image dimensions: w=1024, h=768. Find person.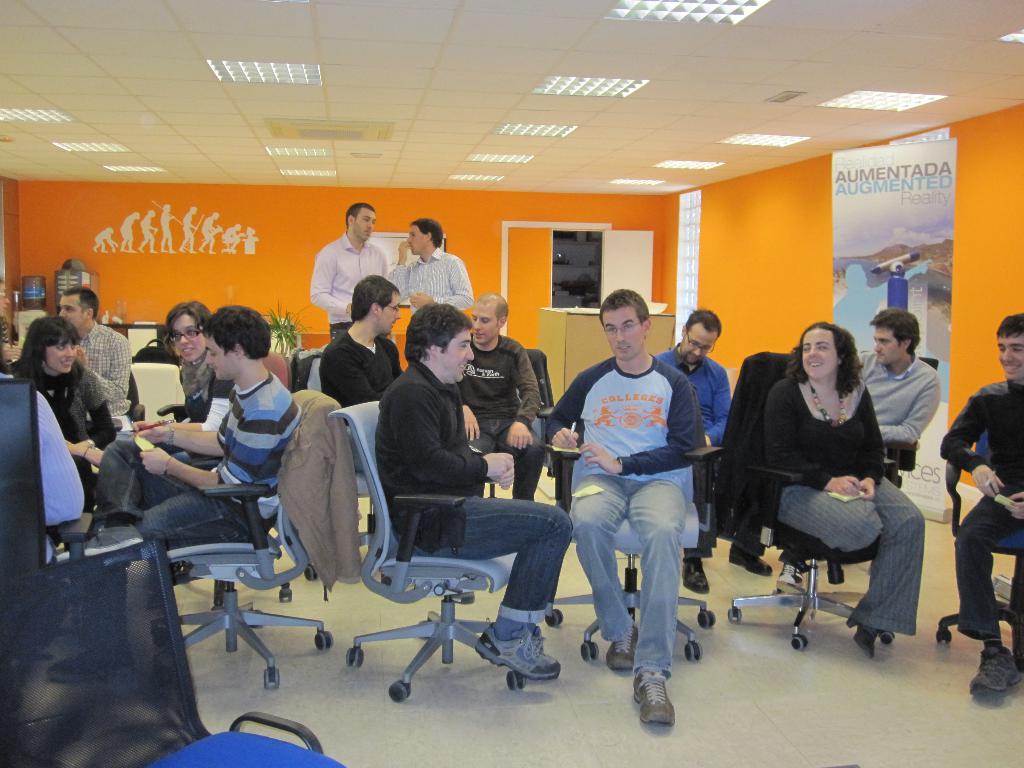
Rect(543, 288, 692, 719).
